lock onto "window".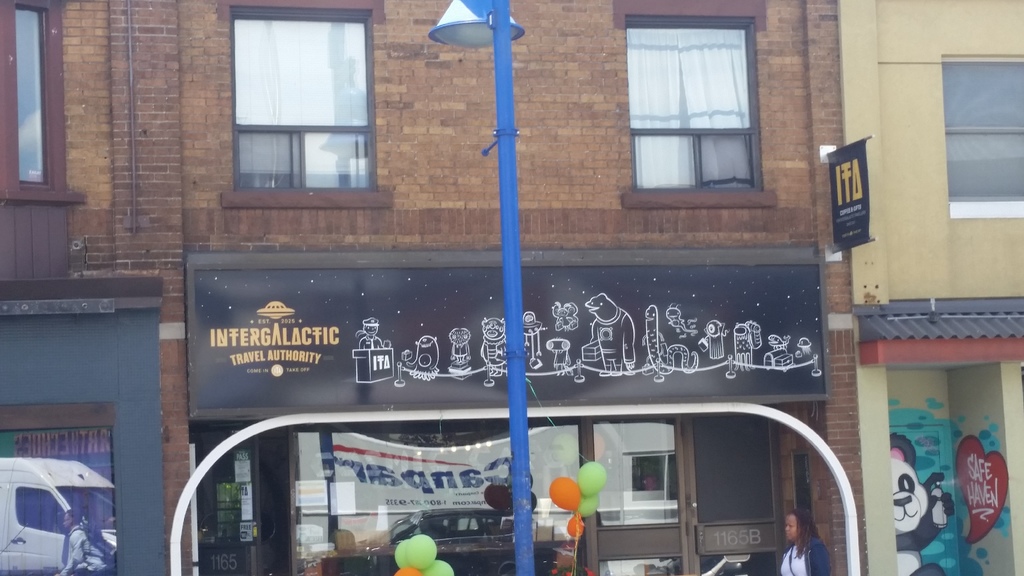
Locked: {"x1": 943, "y1": 54, "x2": 1023, "y2": 220}.
